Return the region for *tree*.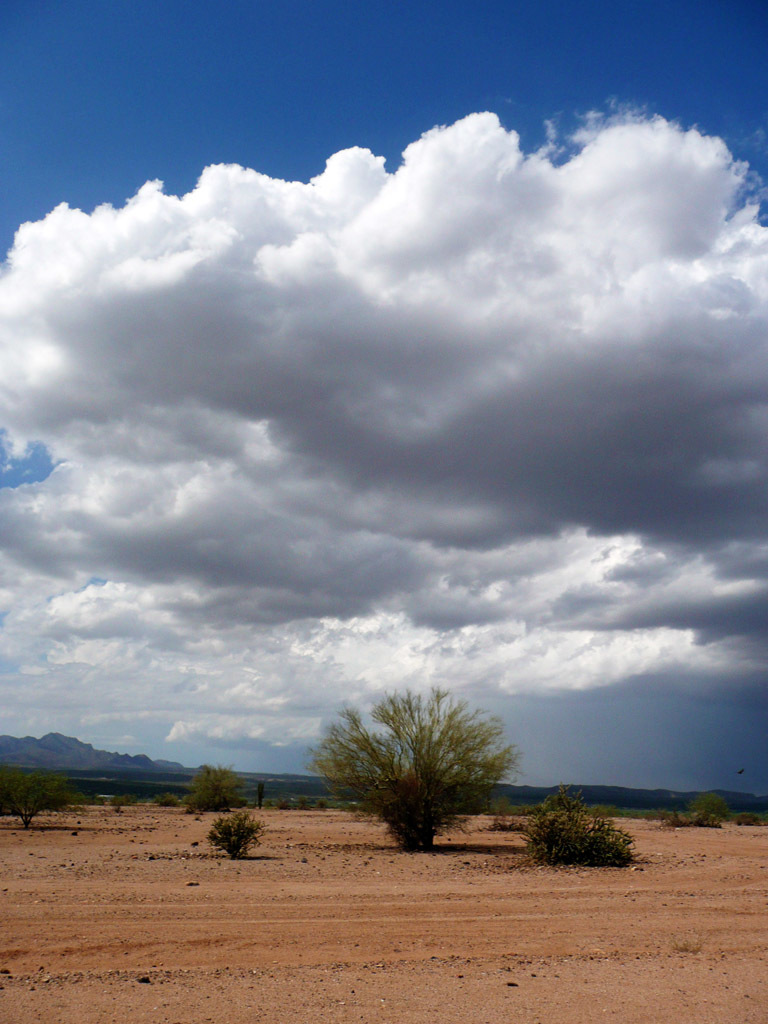
bbox(682, 790, 735, 824).
